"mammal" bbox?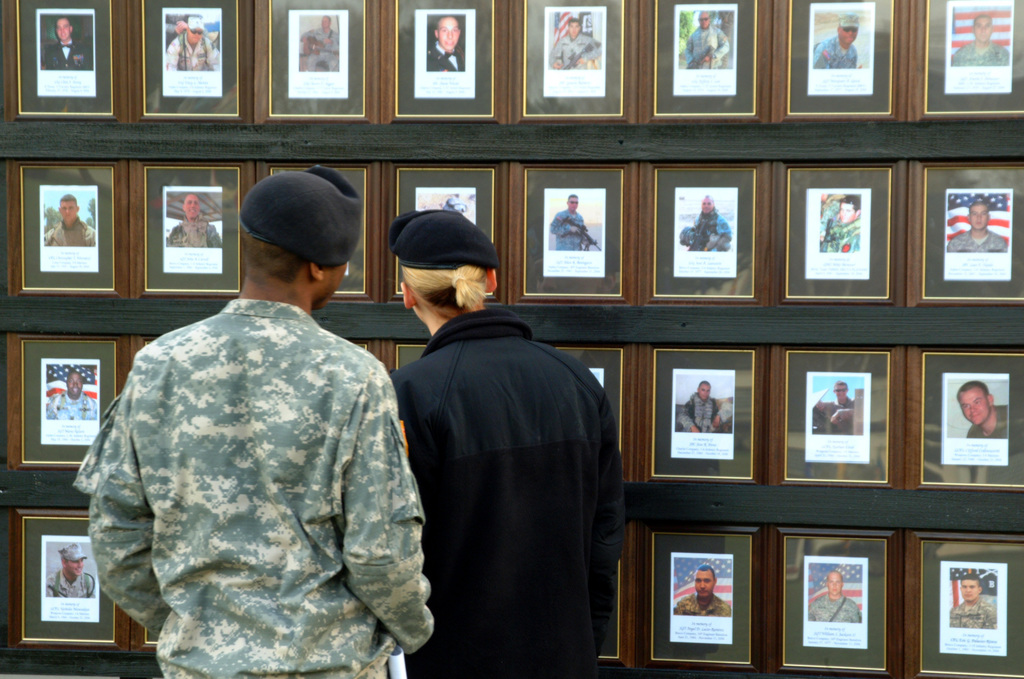
bbox=(45, 371, 96, 420)
